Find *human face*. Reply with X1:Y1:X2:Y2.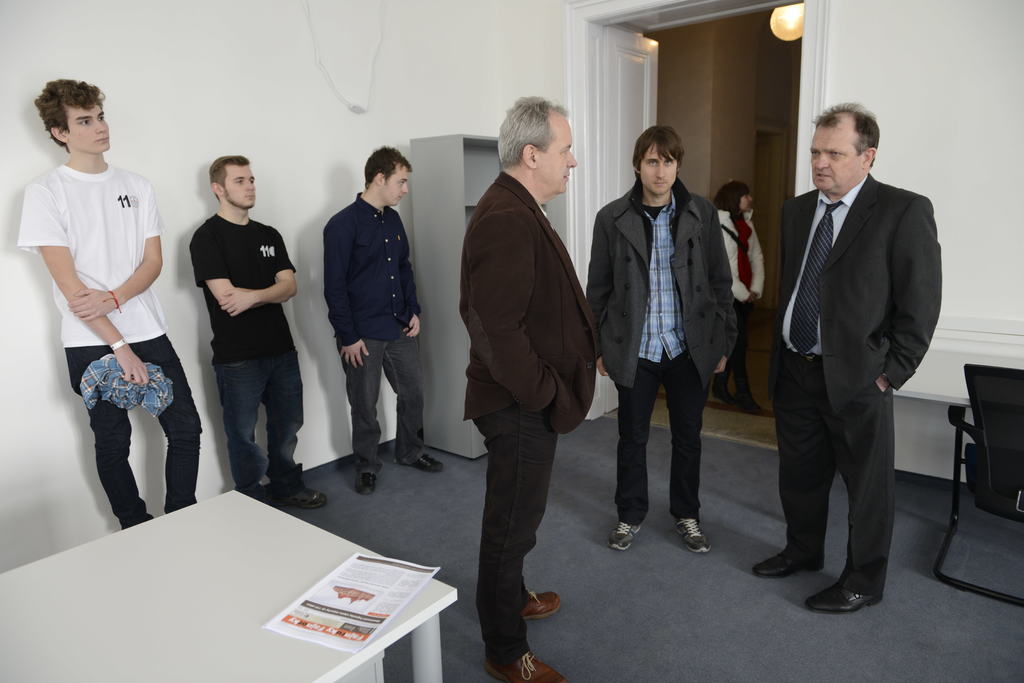
387:170:411:207.
